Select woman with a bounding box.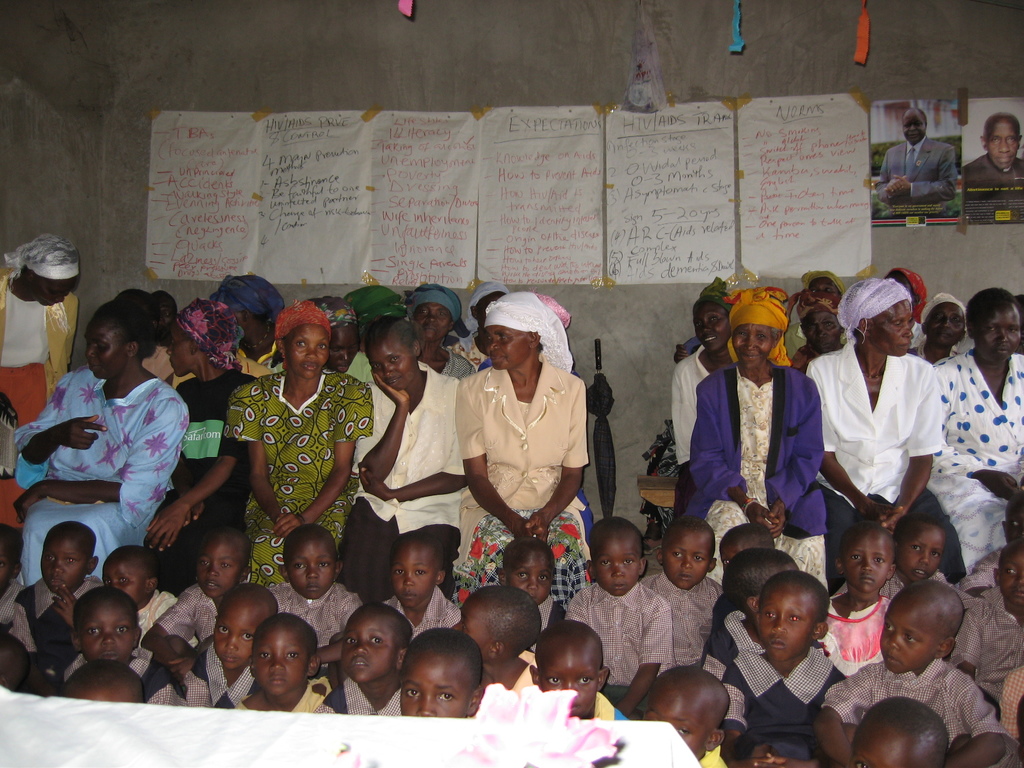
bbox=(143, 307, 255, 593).
